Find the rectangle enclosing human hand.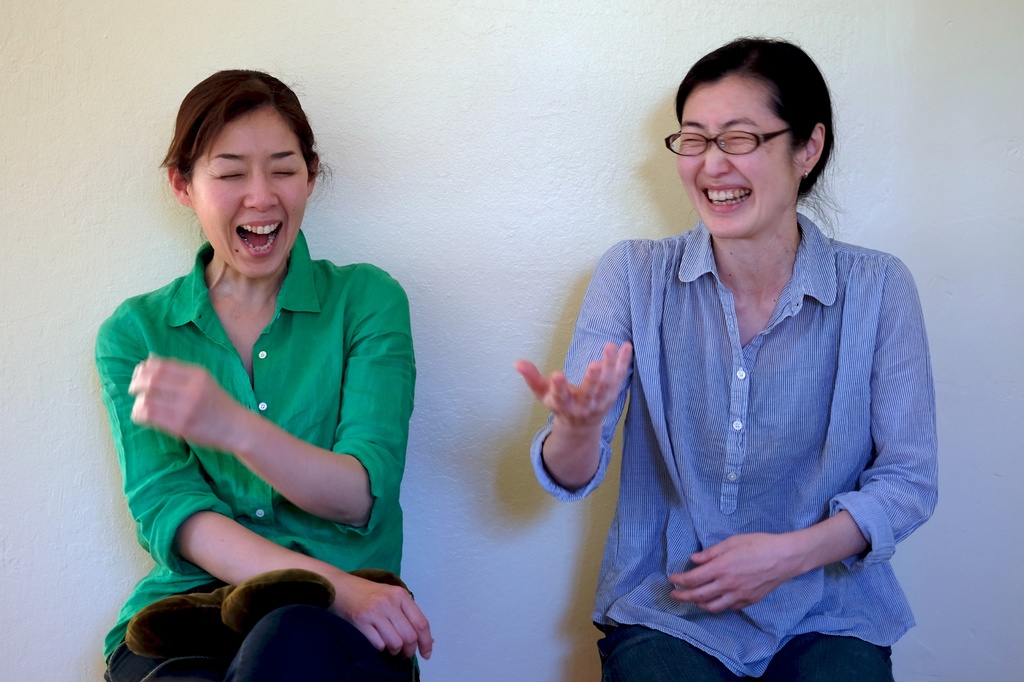
box(664, 528, 792, 614).
